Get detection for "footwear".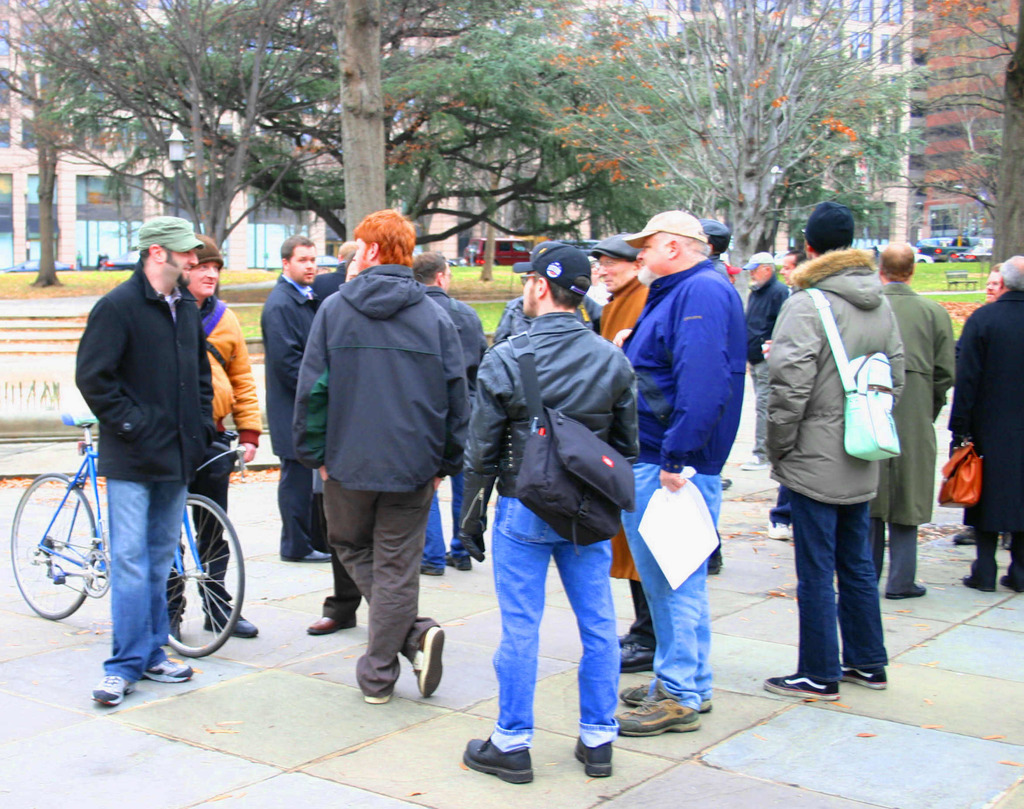
Detection: left=965, top=572, right=995, bottom=589.
